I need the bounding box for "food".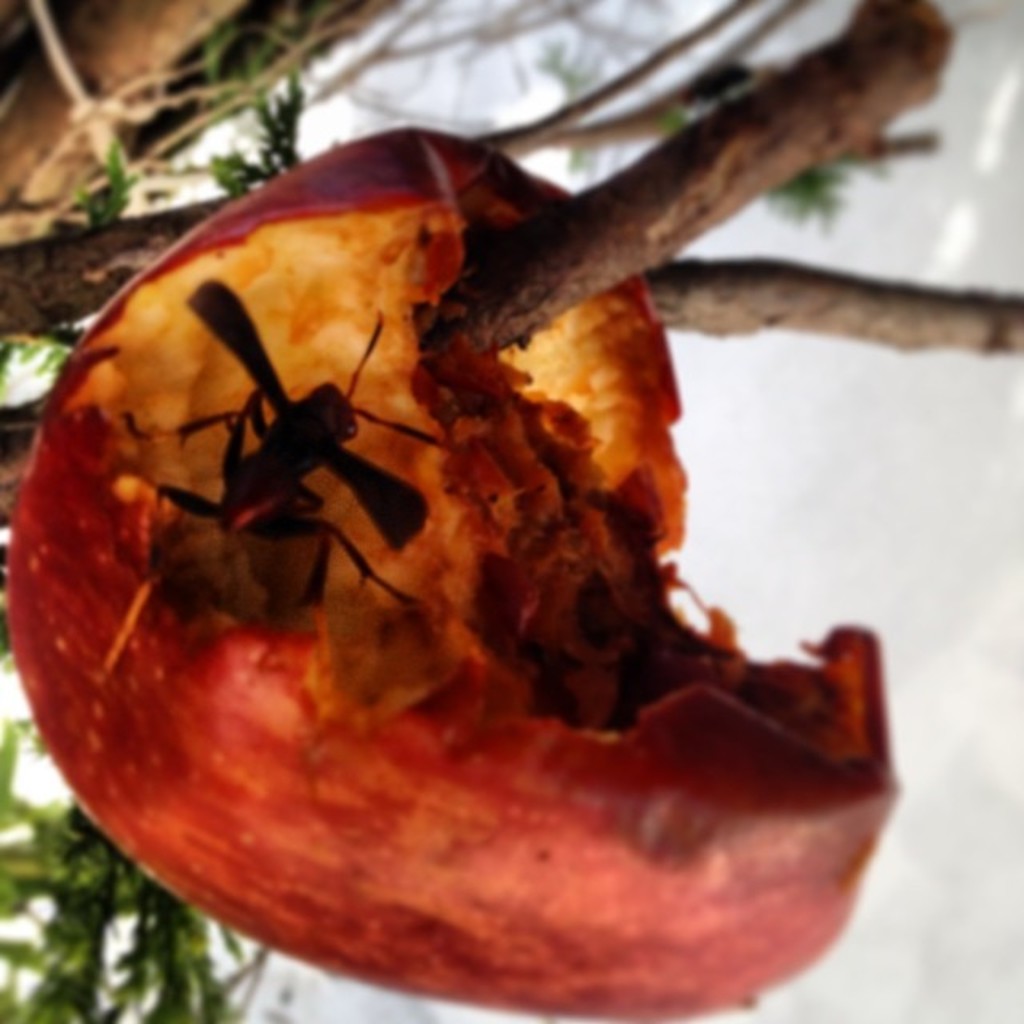
Here it is: detection(14, 139, 917, 970).
